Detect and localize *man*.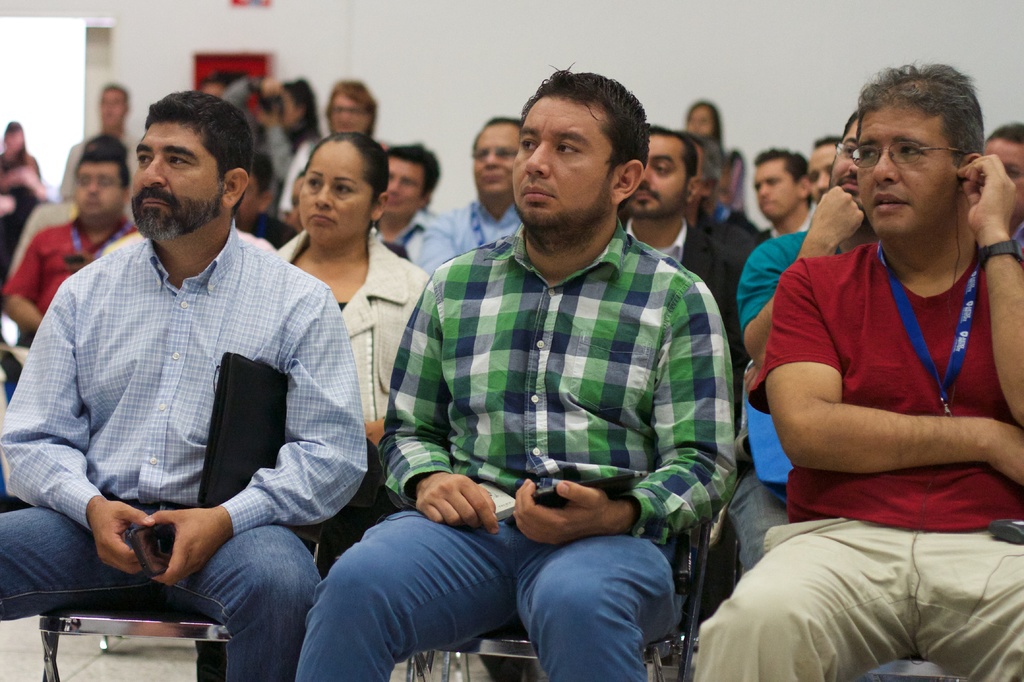
Localized at region(619, 126, 740, 432).
